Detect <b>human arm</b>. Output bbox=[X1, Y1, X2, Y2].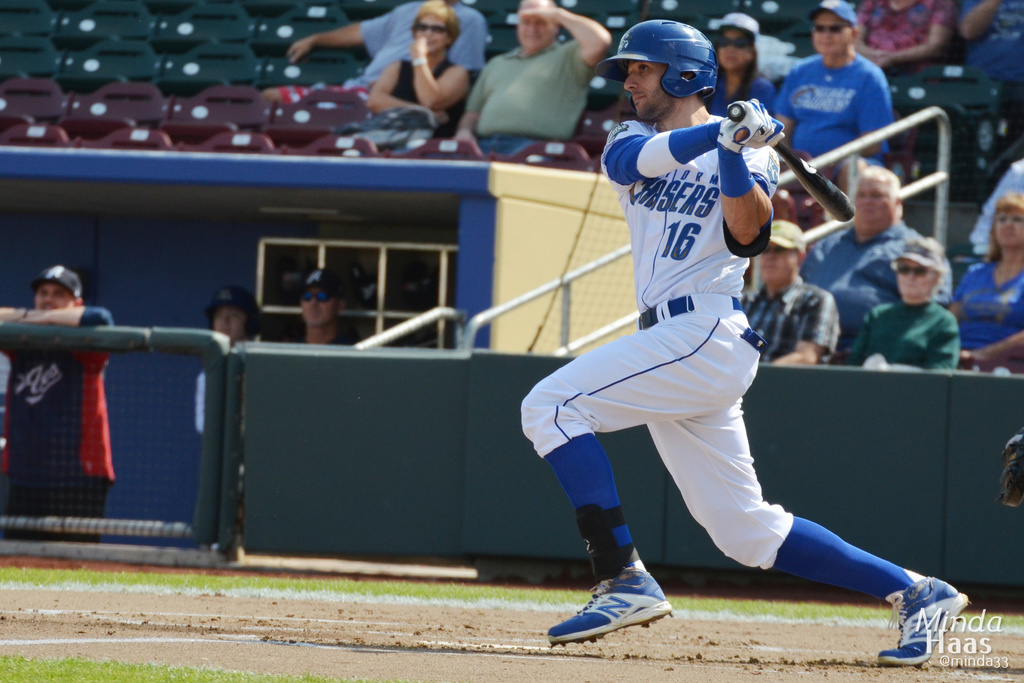
bbox=[522, 2, 612, 73].
